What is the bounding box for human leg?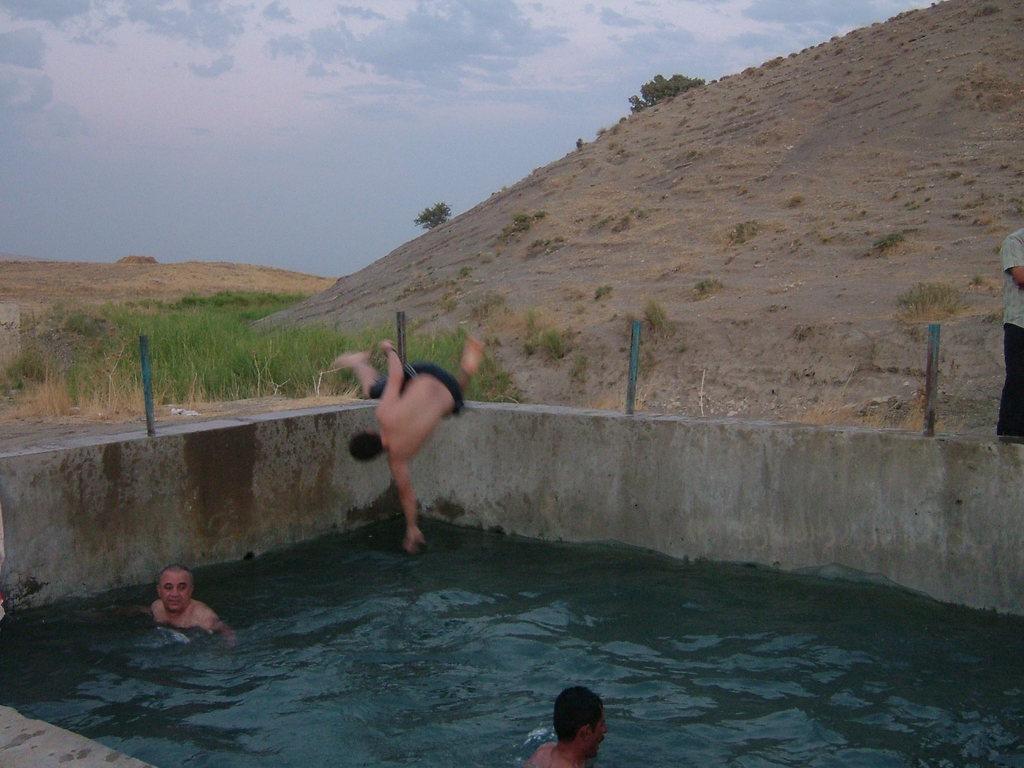
bbox(444, 342, 481, 399).
